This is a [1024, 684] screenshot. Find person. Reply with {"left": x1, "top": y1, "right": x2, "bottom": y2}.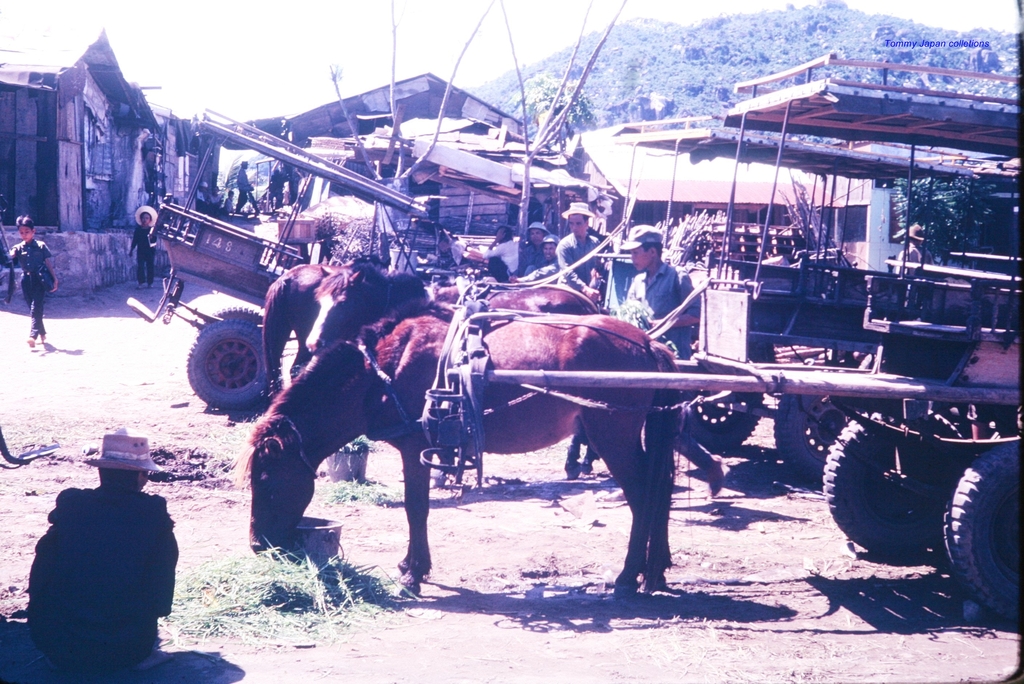
{"left": 129, "top": 208, "right": 157, "bottom": 288}.
